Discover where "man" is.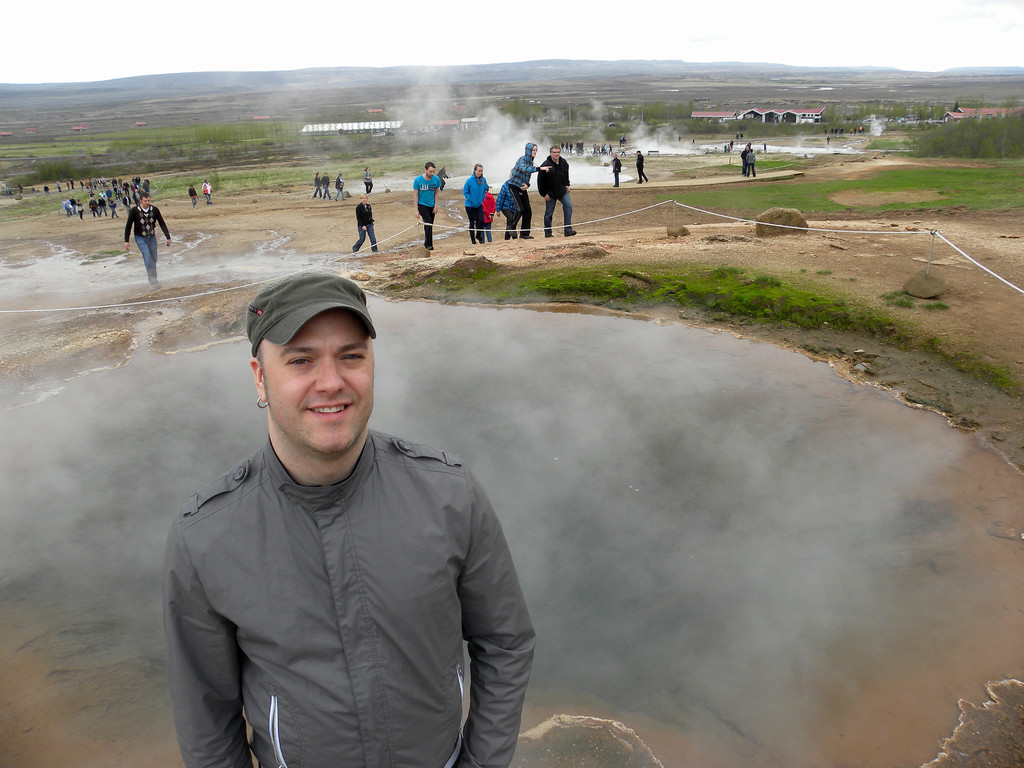
Discovered at box(461, 161, 486, 252).
